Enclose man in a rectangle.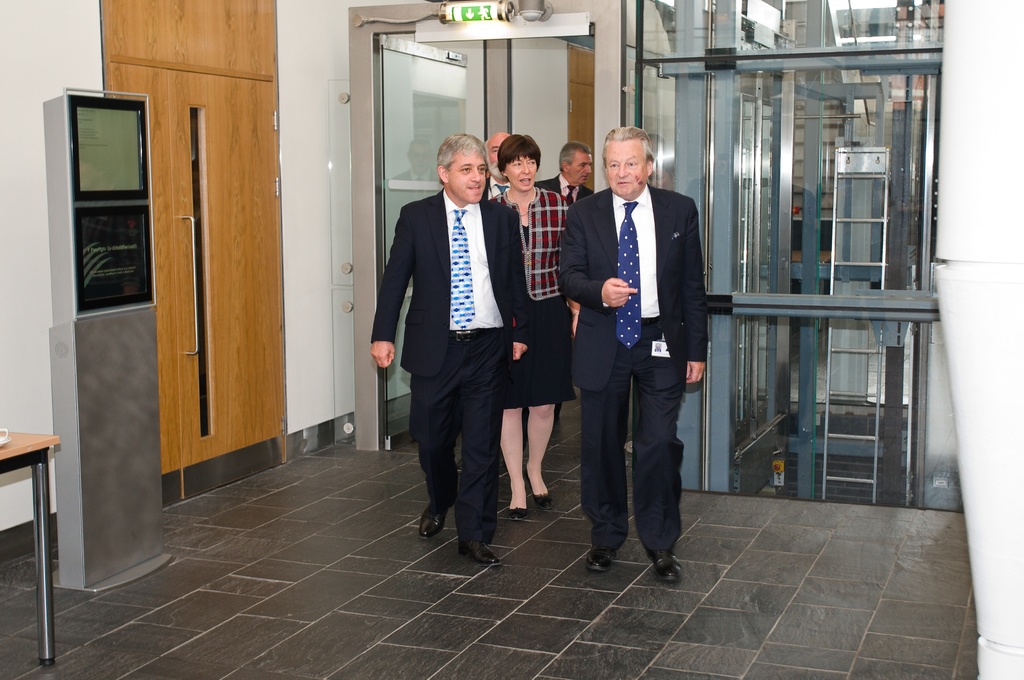
left=484, top=129, right=509, bottom=198.
